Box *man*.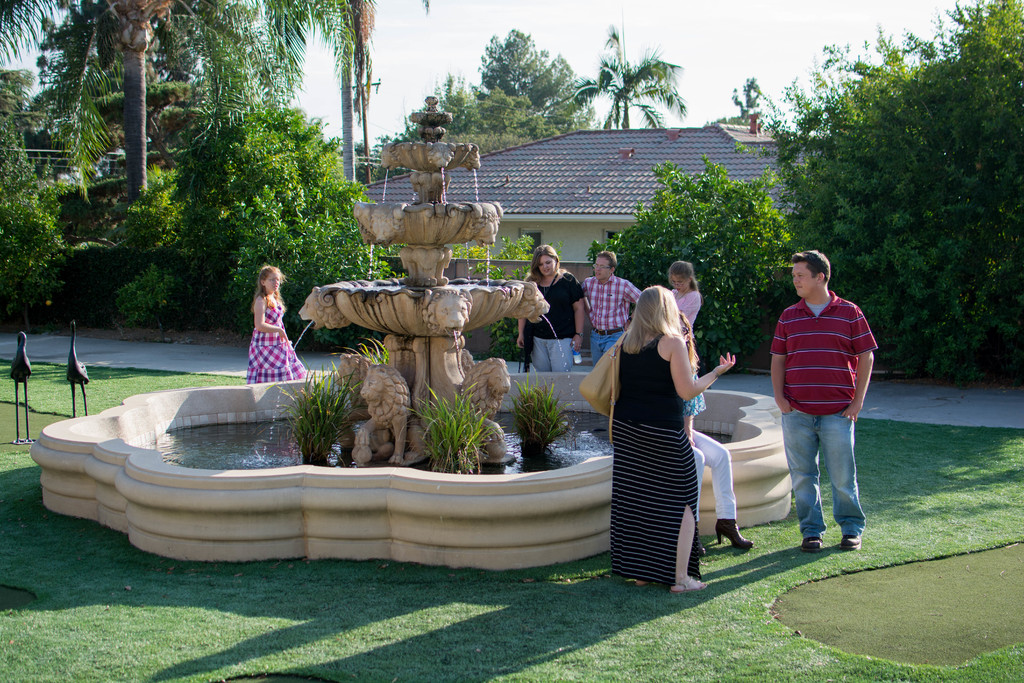
{"x1": 769, "y1": 247, "x2": 877, "y2": 556}.
